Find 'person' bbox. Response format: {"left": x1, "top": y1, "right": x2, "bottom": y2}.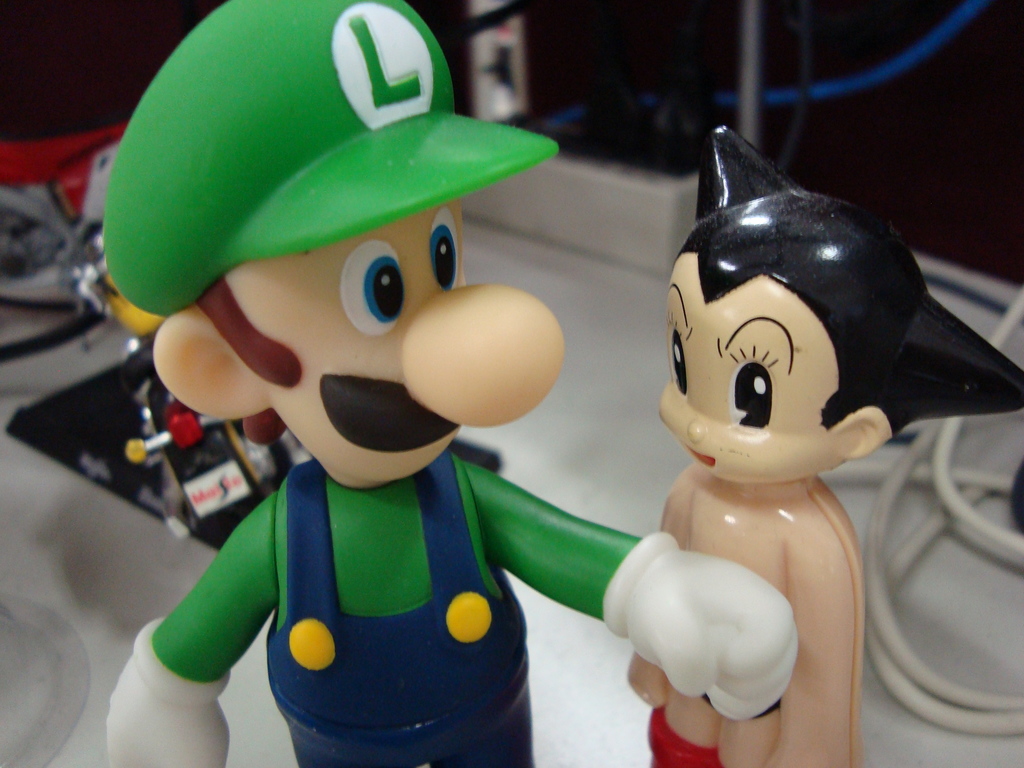
{"left": 625, "top": 122, "right": 1023, "bottom": 767}.
